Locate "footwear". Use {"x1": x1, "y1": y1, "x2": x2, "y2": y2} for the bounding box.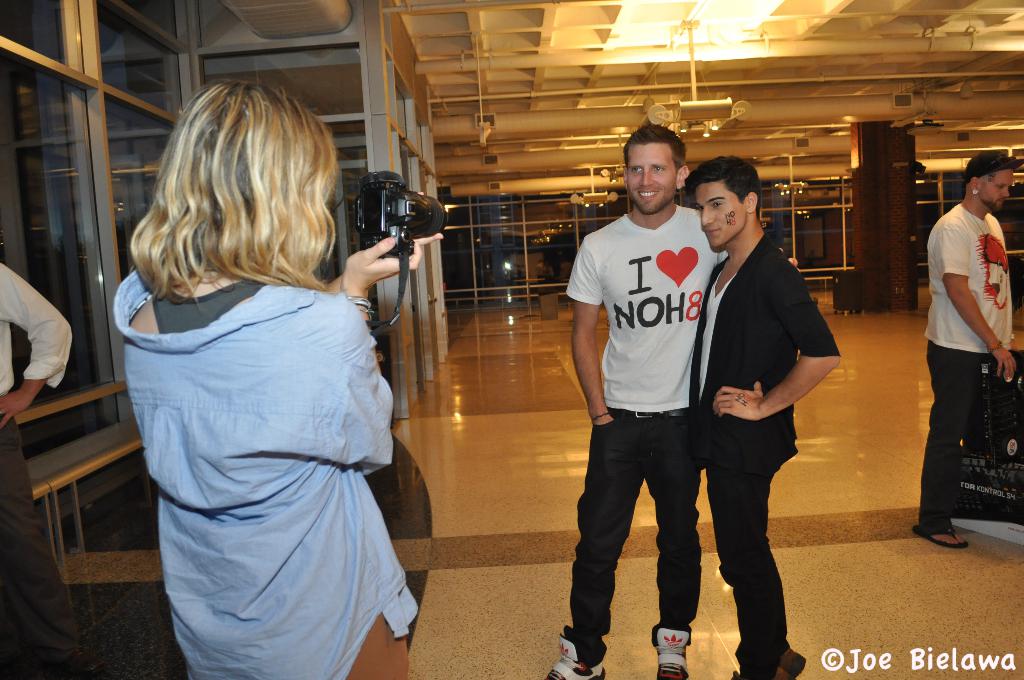
{"x1": 545, "y1": 626, "x2": 608, "y2": 679}.
